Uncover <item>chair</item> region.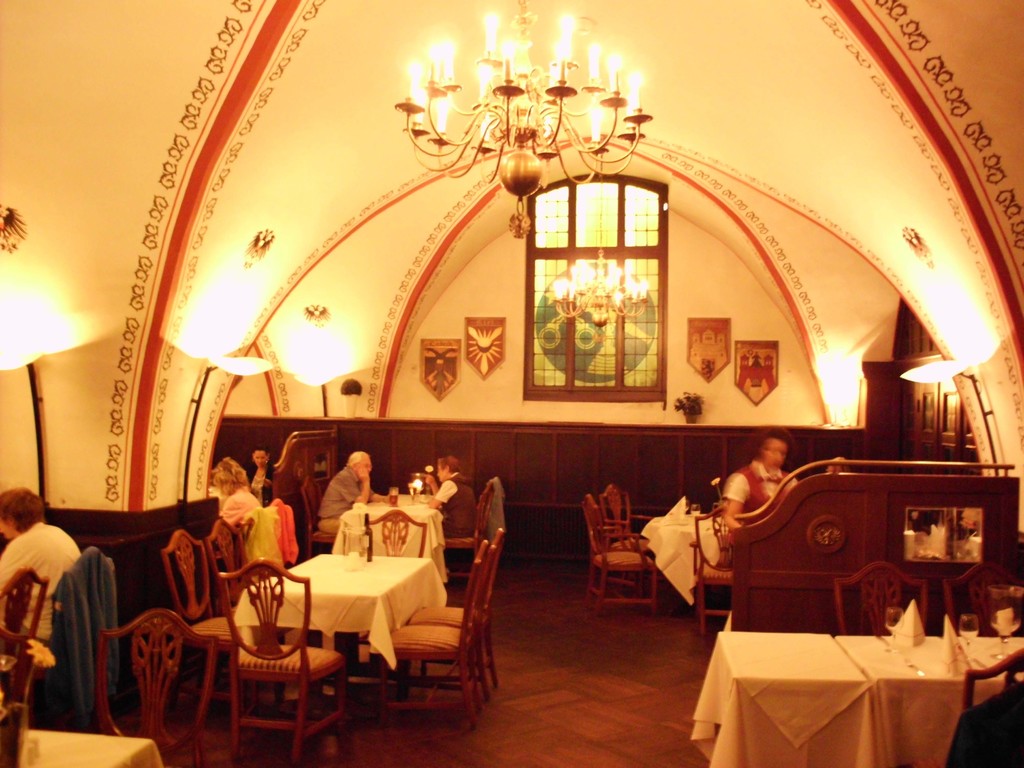
Uncovered: detection(943, 561, 1023, 636).
